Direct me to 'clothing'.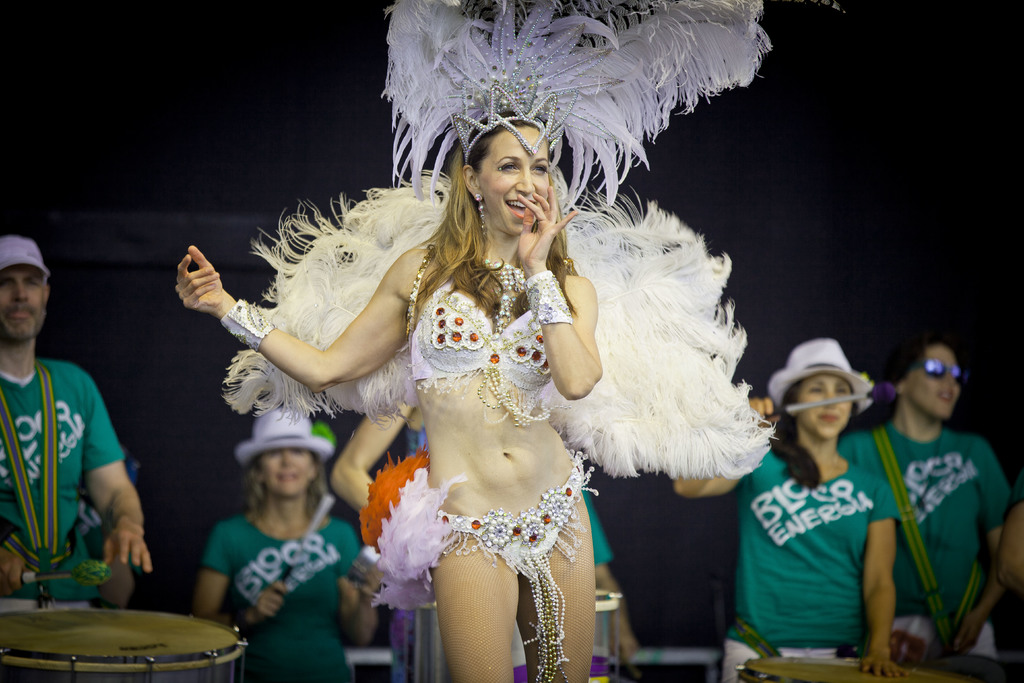
Direction: l=737, t=424, r=913, b=654.
